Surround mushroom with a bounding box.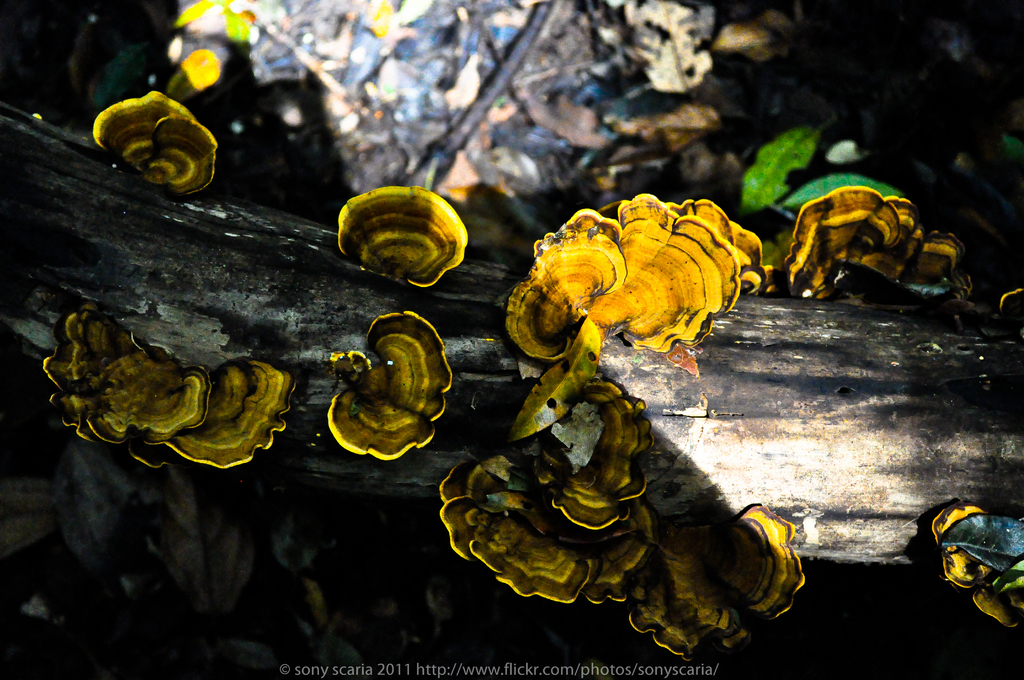
325,309,456,462.
